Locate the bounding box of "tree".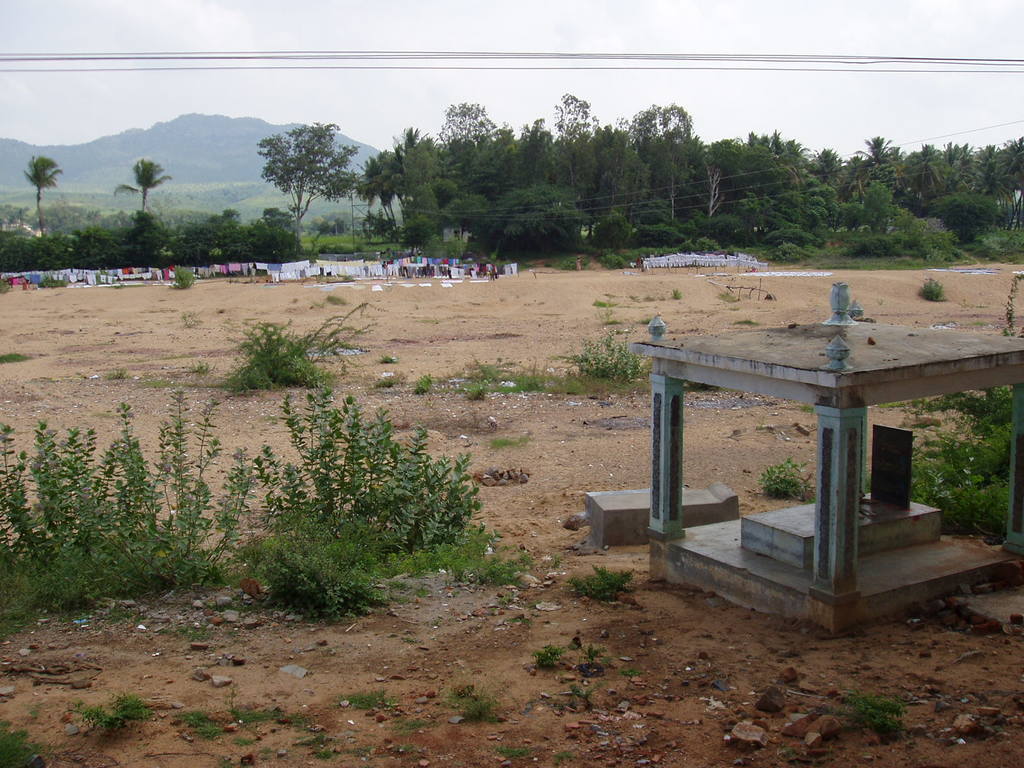
Bounding box: [x1=113, y1=155, x2=173, y2=209].
